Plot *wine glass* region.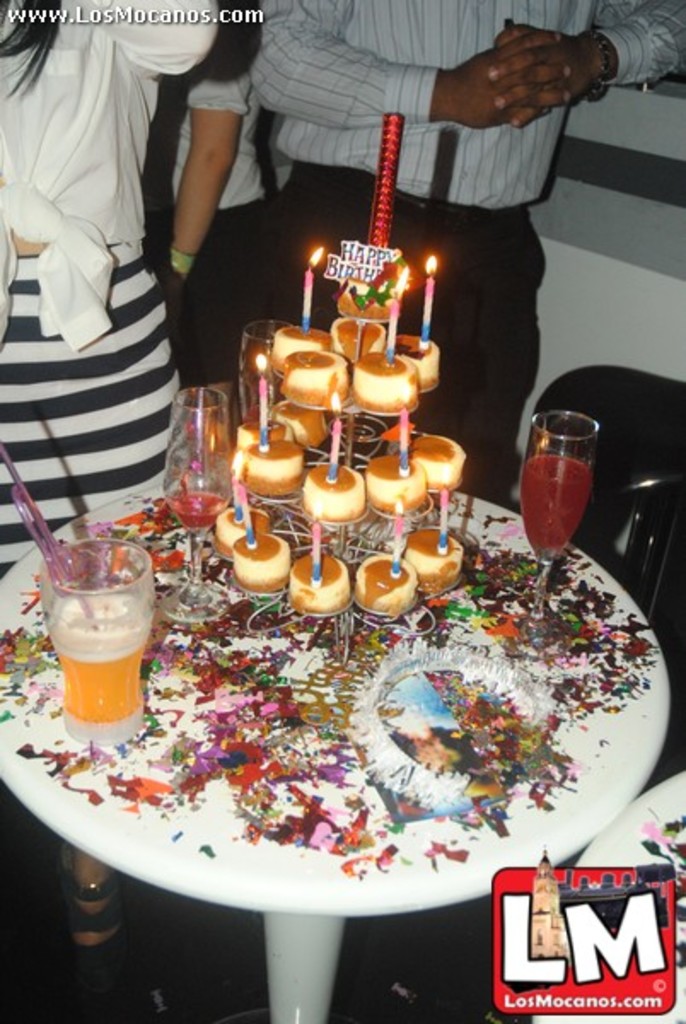
Plotted at Rect(519, 410, 604, 616).
